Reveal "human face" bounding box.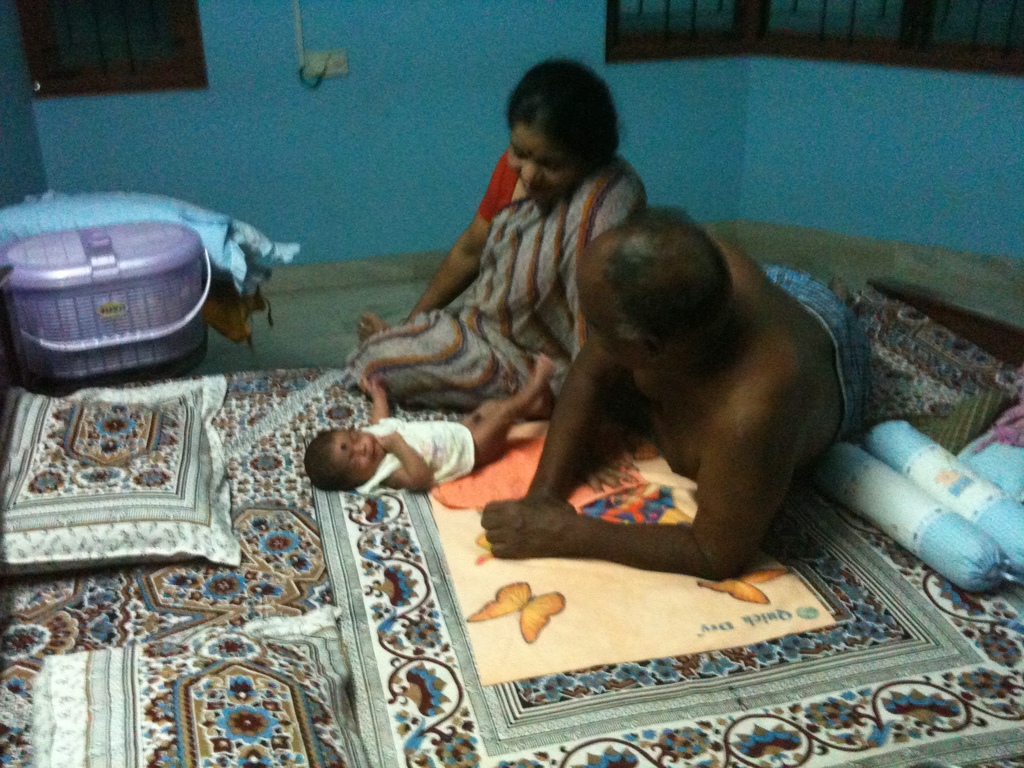
Revealed: [584, 299, 643, 372].
